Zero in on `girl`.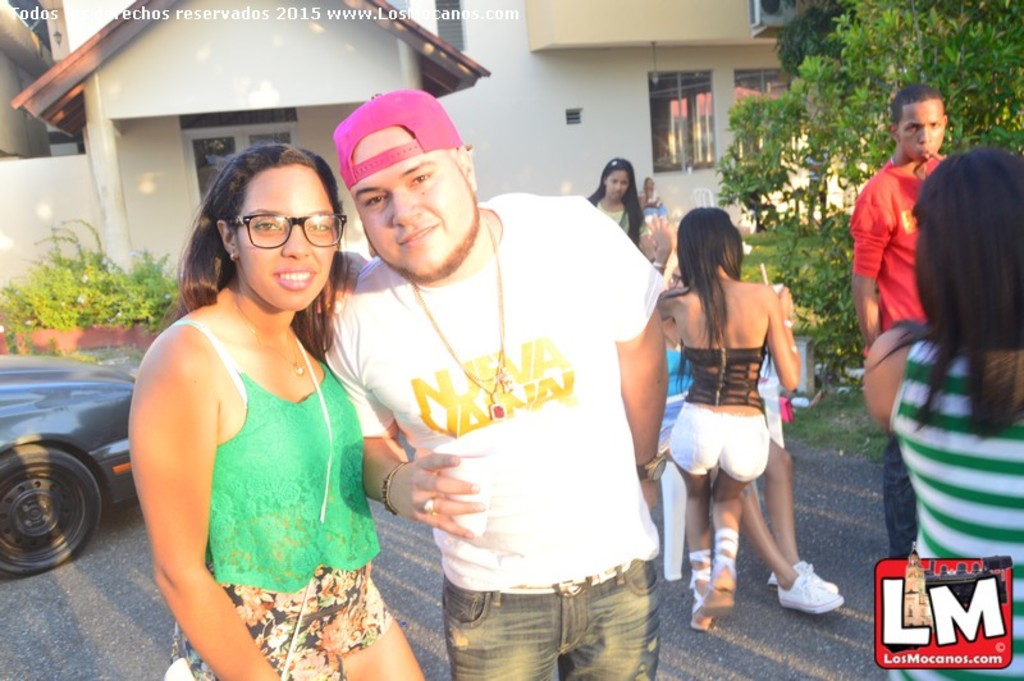
Zeroed in: [641,215,801,637].
